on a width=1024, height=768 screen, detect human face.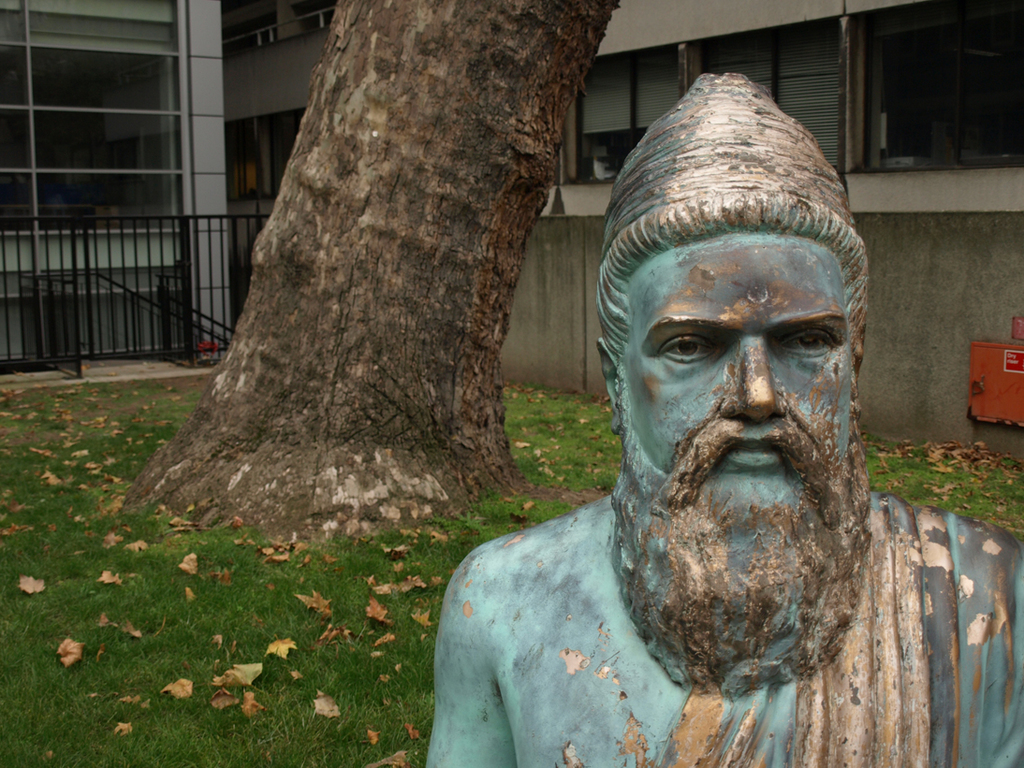
crop(622, 231, 850, 514).
